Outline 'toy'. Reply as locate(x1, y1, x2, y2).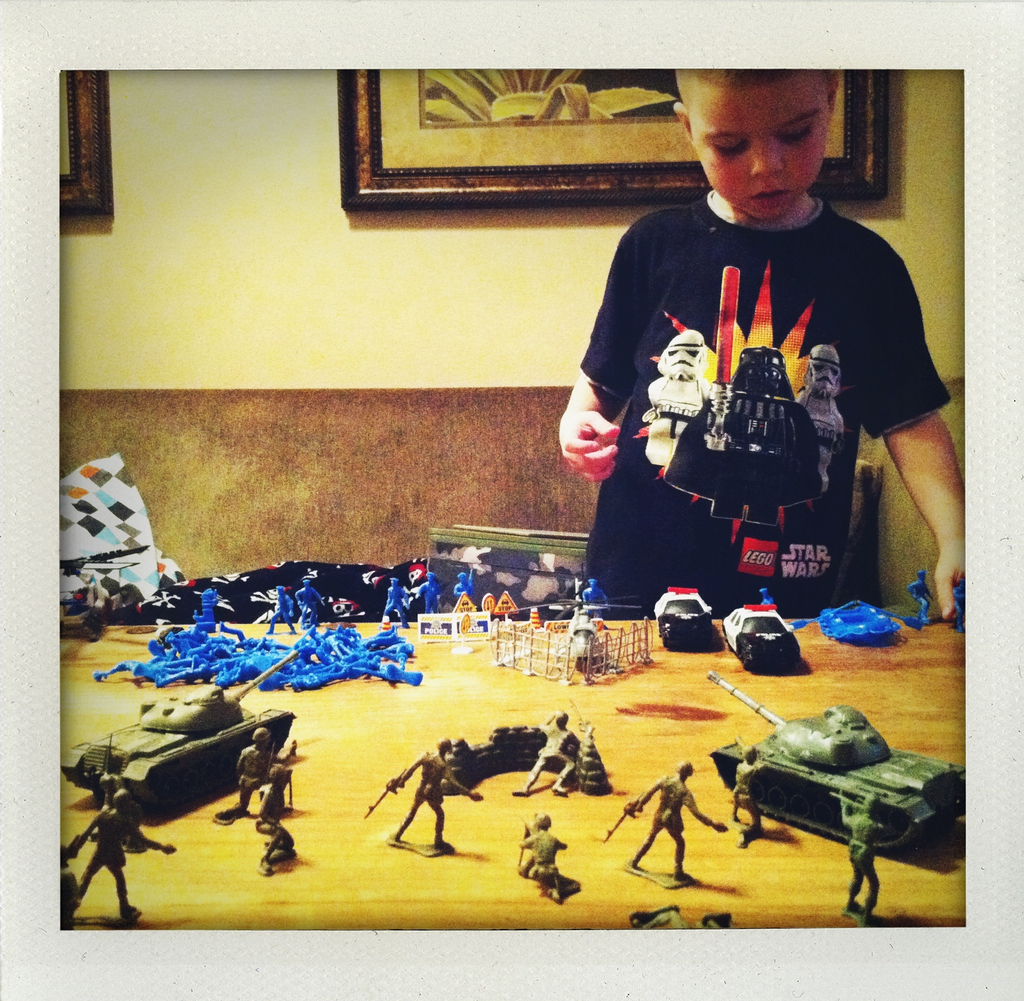
locate(260, 760, 296, 829).
